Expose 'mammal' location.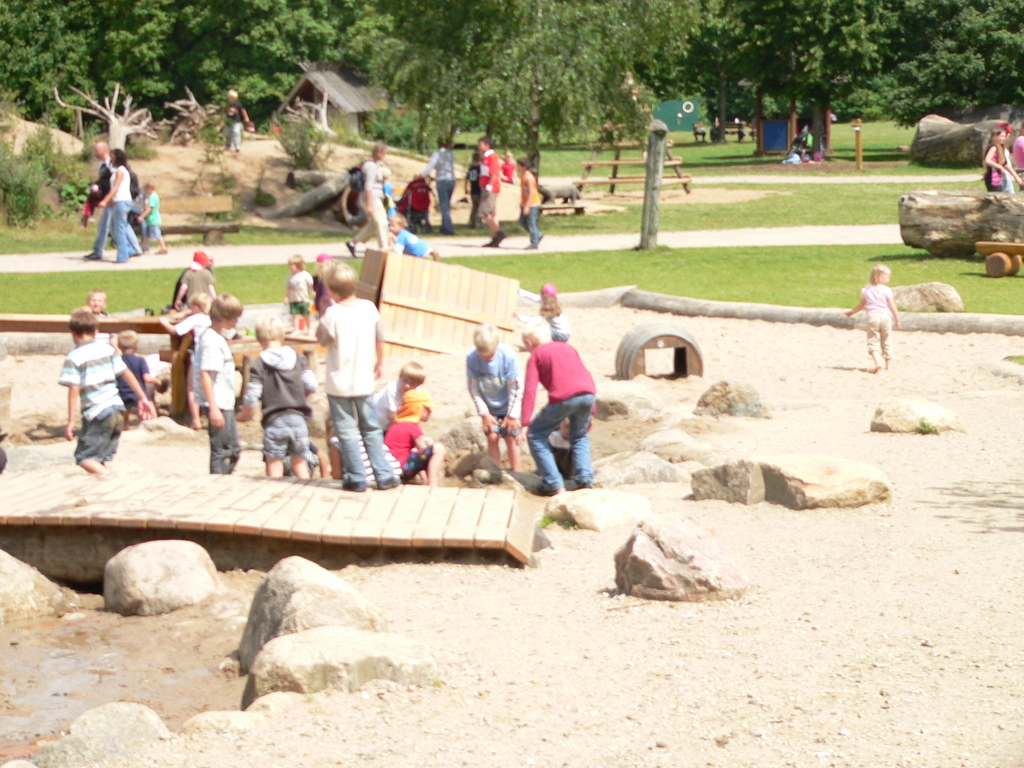
Exposed at bbox=[279, 252, 312, 331].
